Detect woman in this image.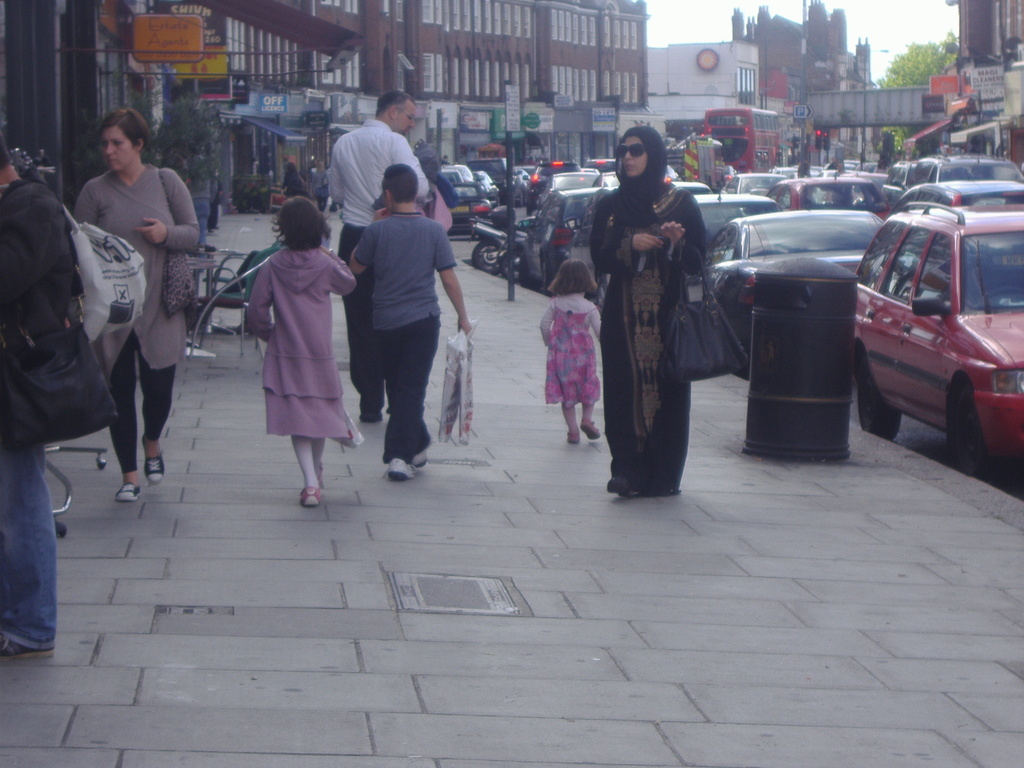
Detection: region(59, 114, 196, 529).
